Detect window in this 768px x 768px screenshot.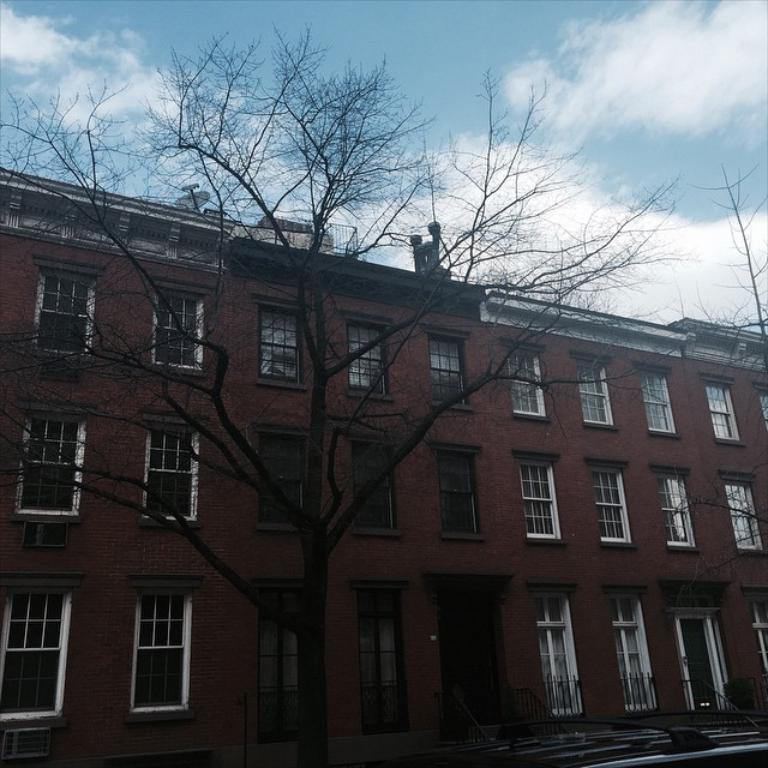
Detection: 1/575/85/727.
